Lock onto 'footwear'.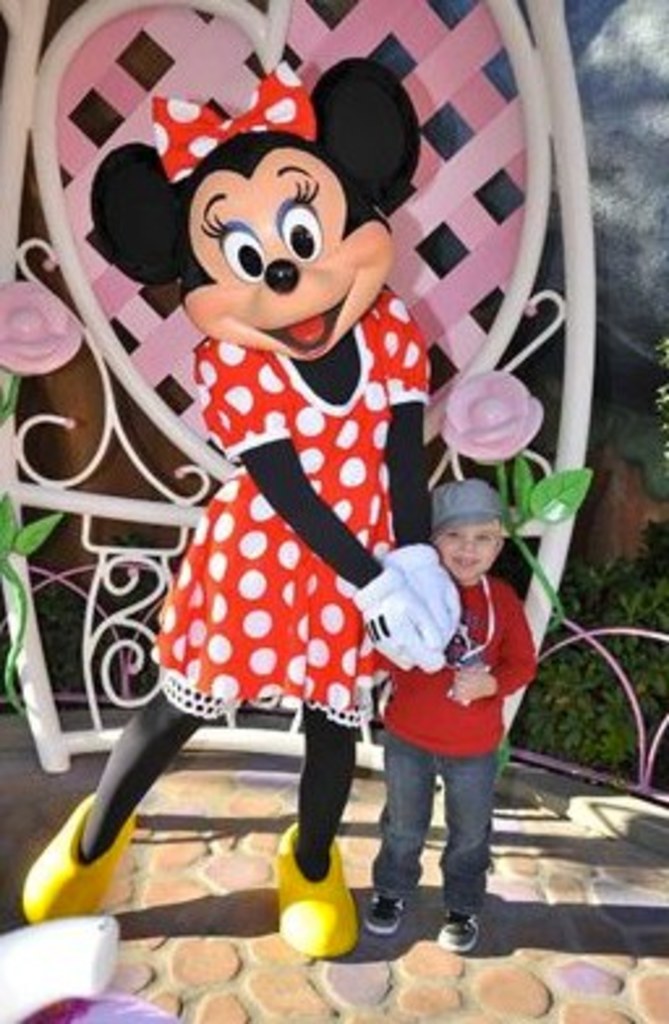
Locked: [left=21, top=786, right=139, bottom=927].
